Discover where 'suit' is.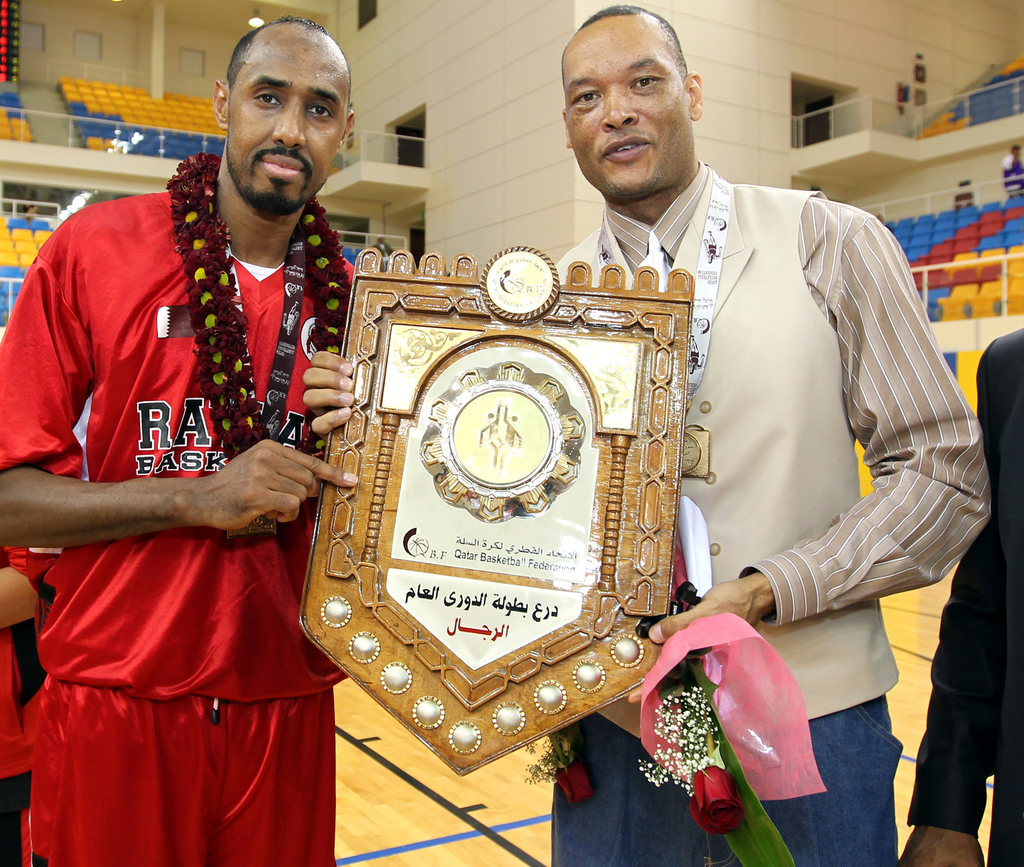
Discovered at x1=906, y1=327, x2=1023, y2=866.
